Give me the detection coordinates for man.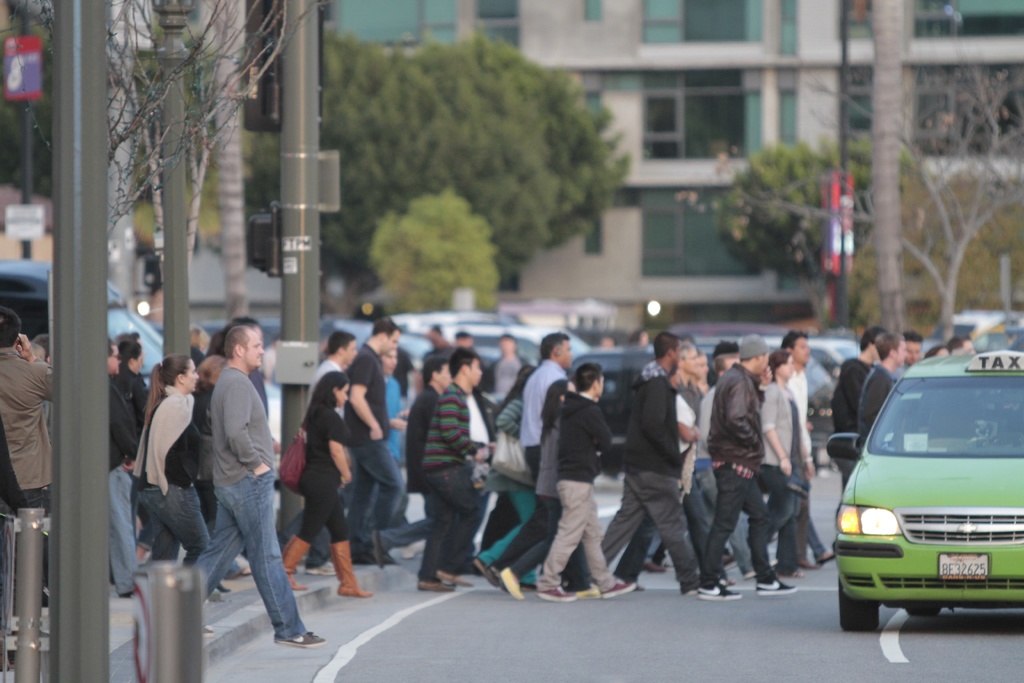
(left=770, top=329, right=834, bottom=563).
